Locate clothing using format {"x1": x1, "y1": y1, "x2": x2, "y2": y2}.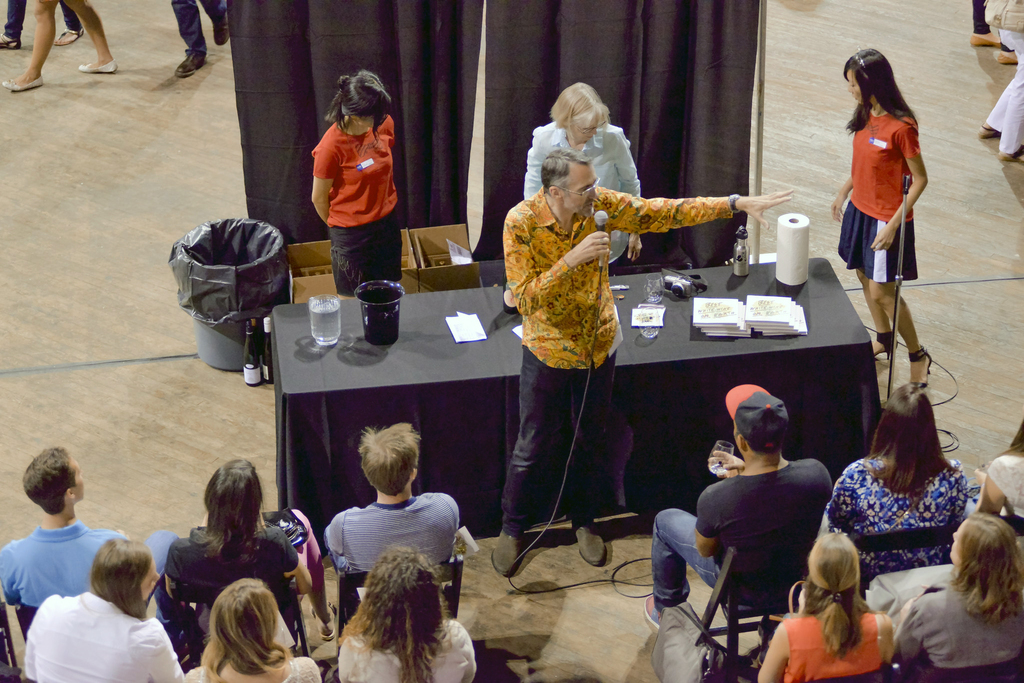
{"x1": 167, "y1": 0, "x2": 226, "y2": 52}.
